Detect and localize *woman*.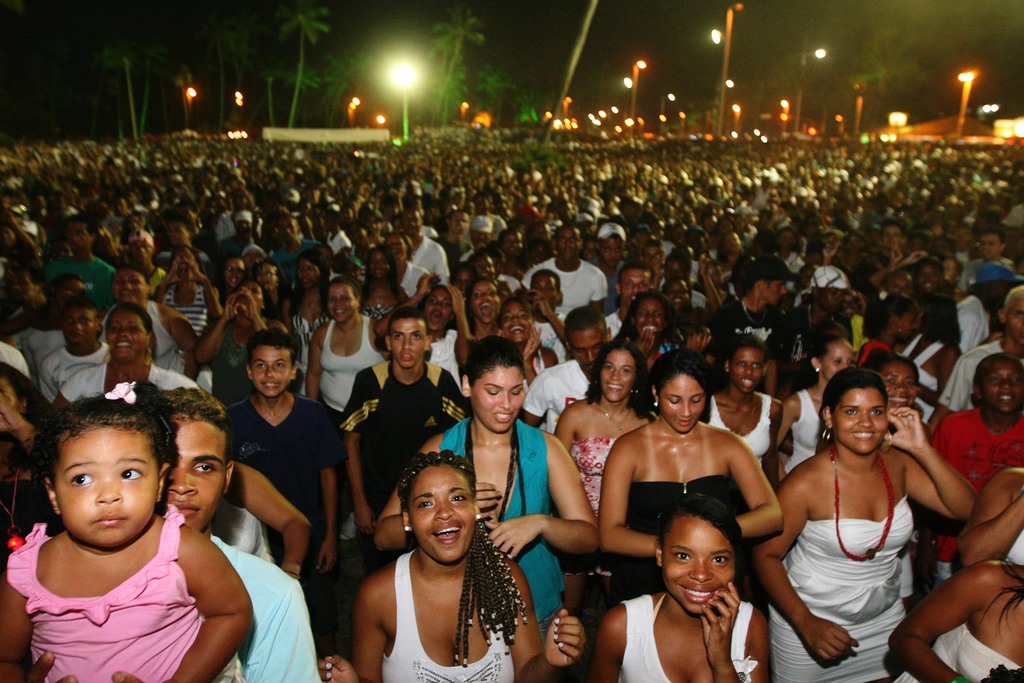
Localized at locate(597, 495, 774, 682).
